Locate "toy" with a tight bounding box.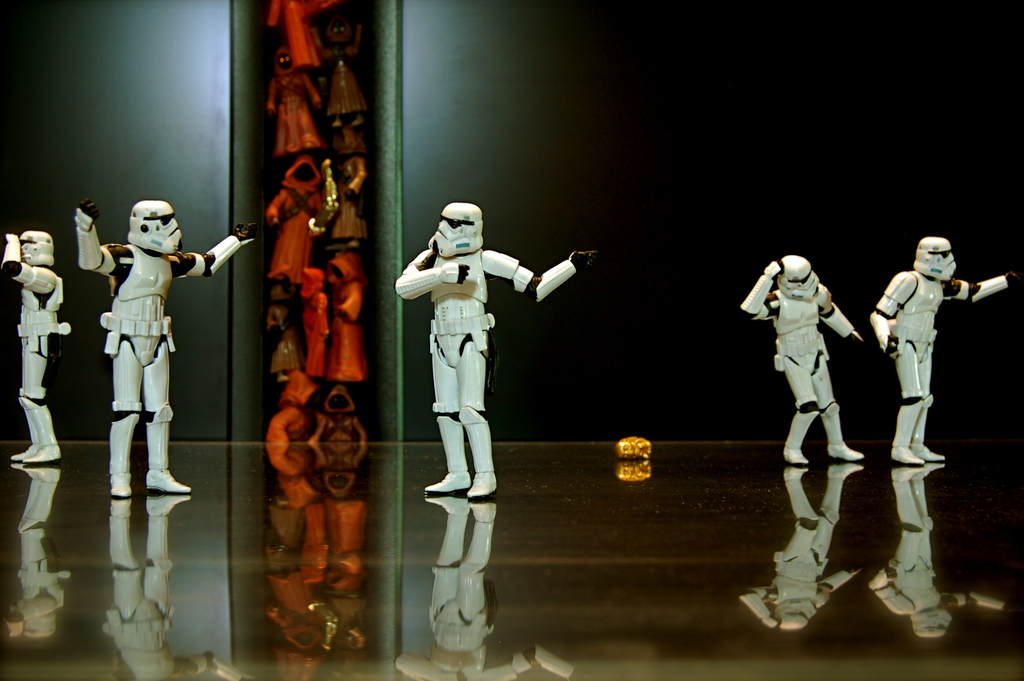
rect(742, 254, 865, 466).
